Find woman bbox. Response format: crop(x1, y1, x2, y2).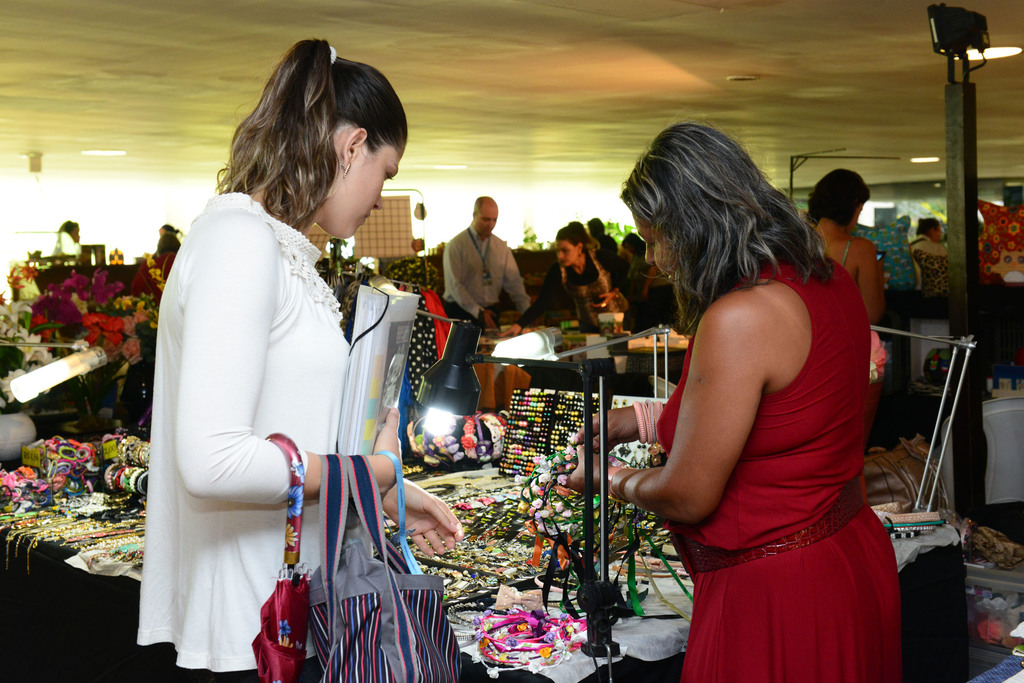
crop(909, 213, 947, 292).
